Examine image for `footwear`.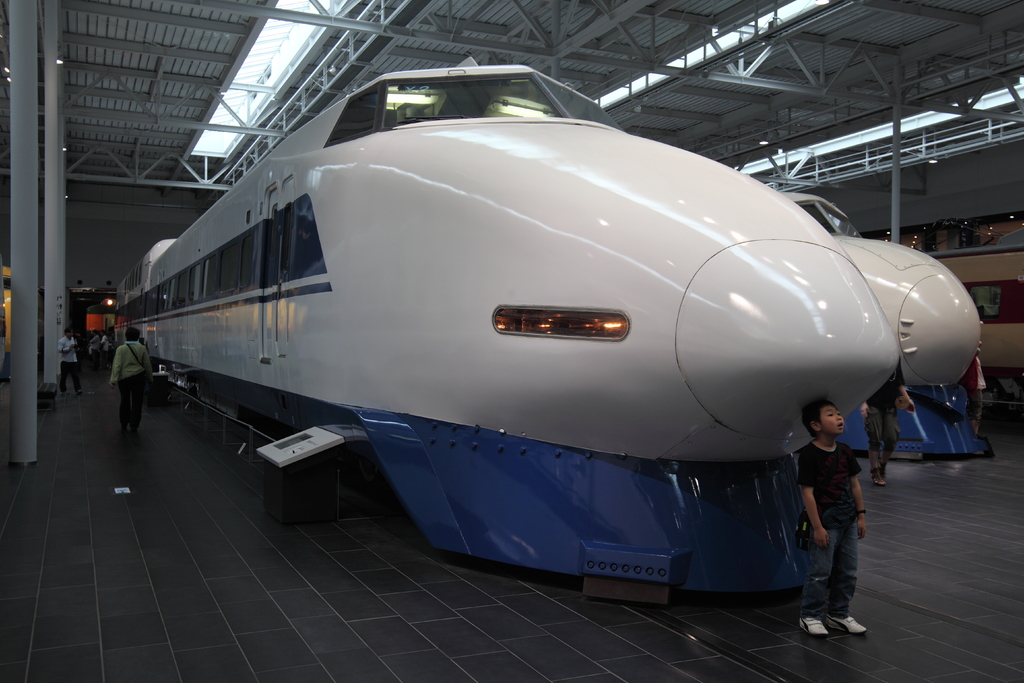
Examination result: <box>870,468,887,486</box>.
